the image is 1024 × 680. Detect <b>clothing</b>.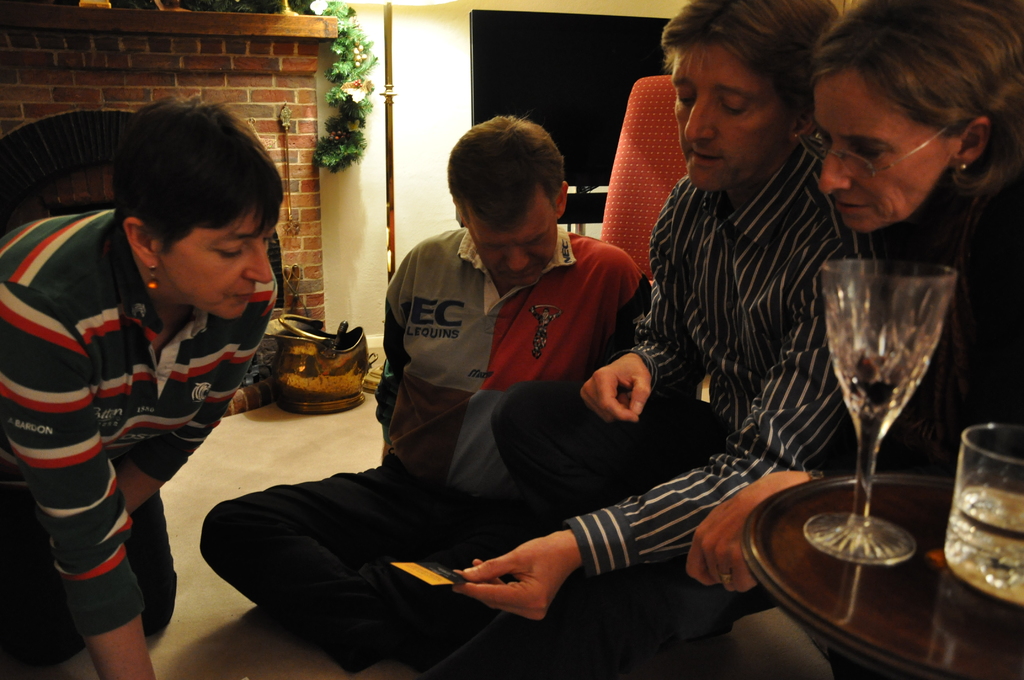
Detection: (0, 208, 276, 672).
